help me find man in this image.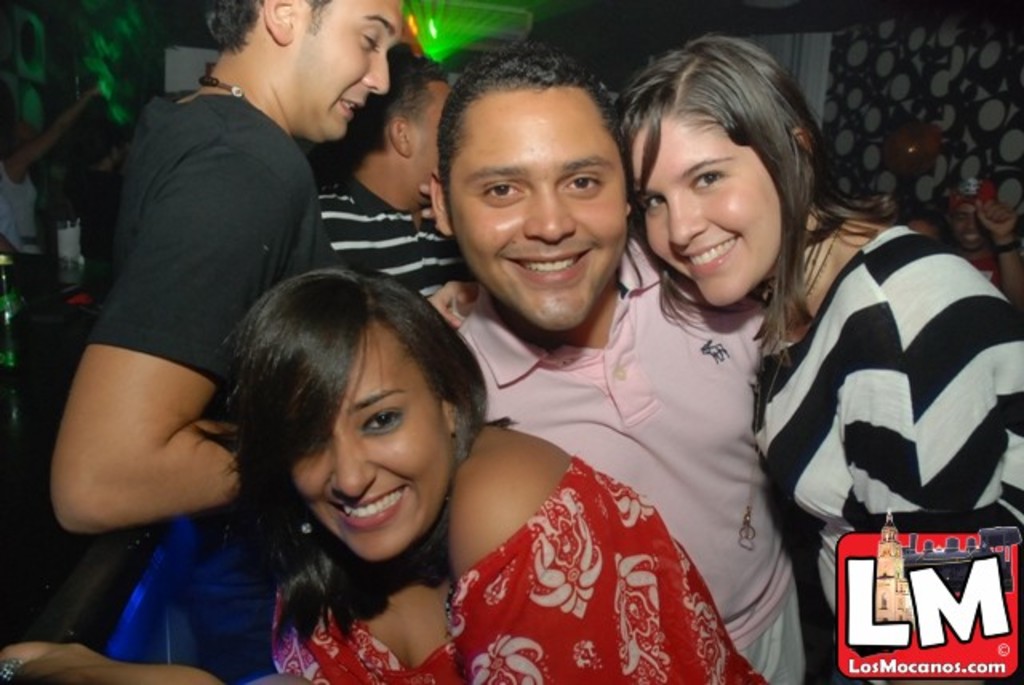
Found it: box=[426, 35, 810, 683].
